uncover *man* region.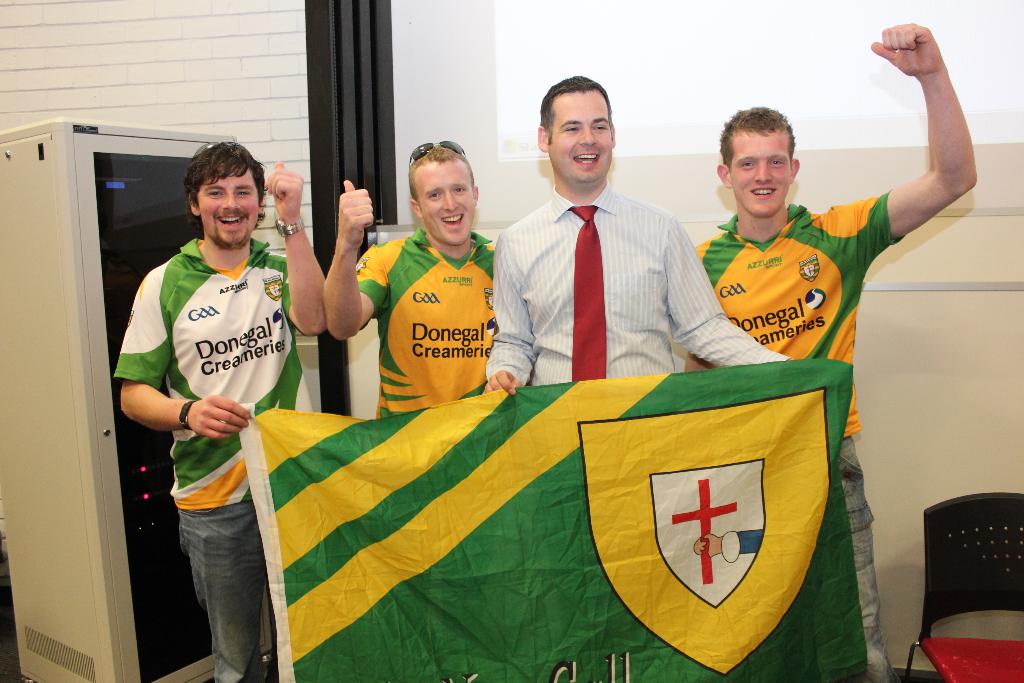
Uncovered: [679, 17, 973, 682].
